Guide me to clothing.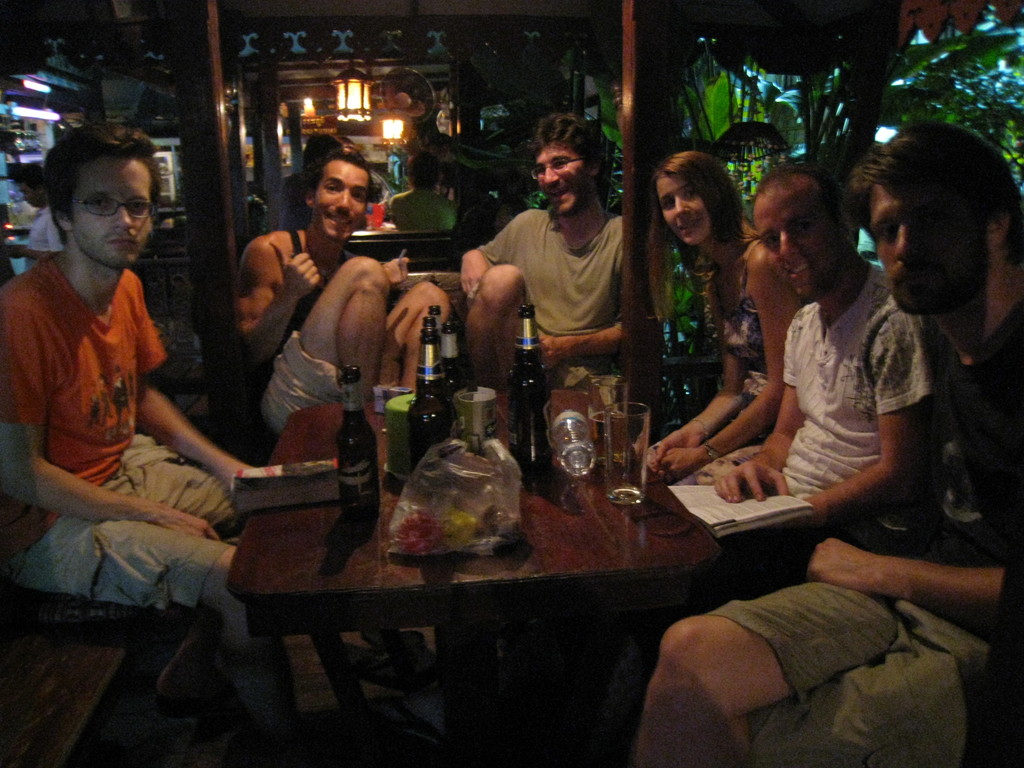
Guidance: {"x1": 699, "y1": 565, "x2": 1023, "y2": 766}.
